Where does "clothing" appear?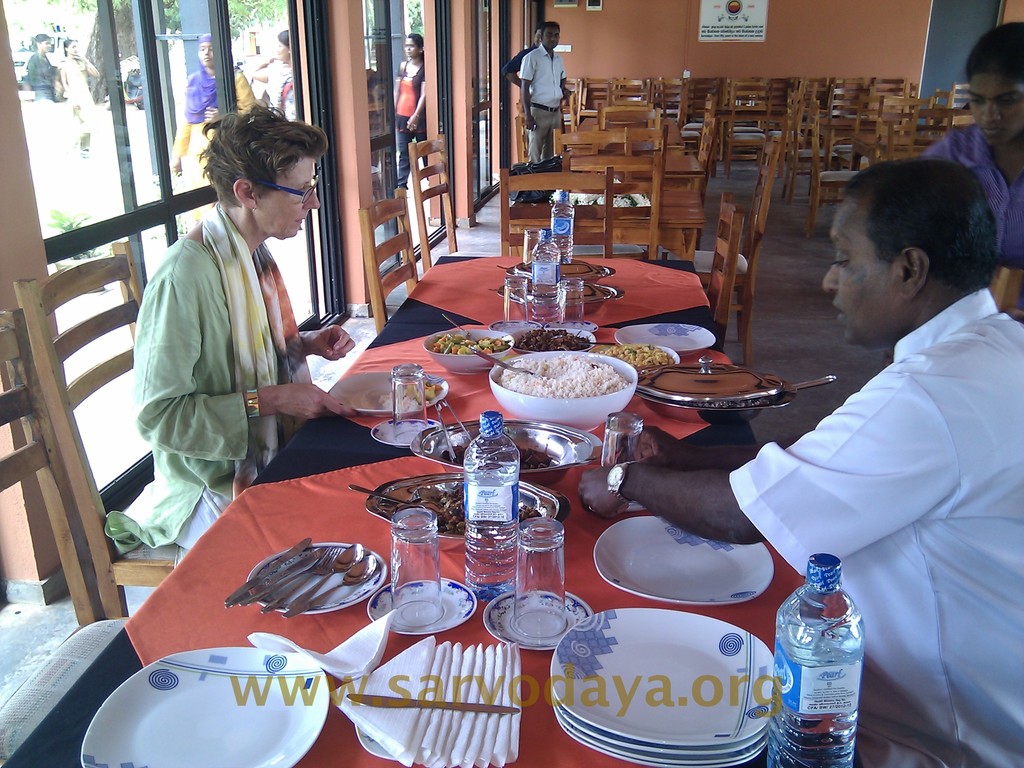
Appears at detection(519, 45, 571, 105).
